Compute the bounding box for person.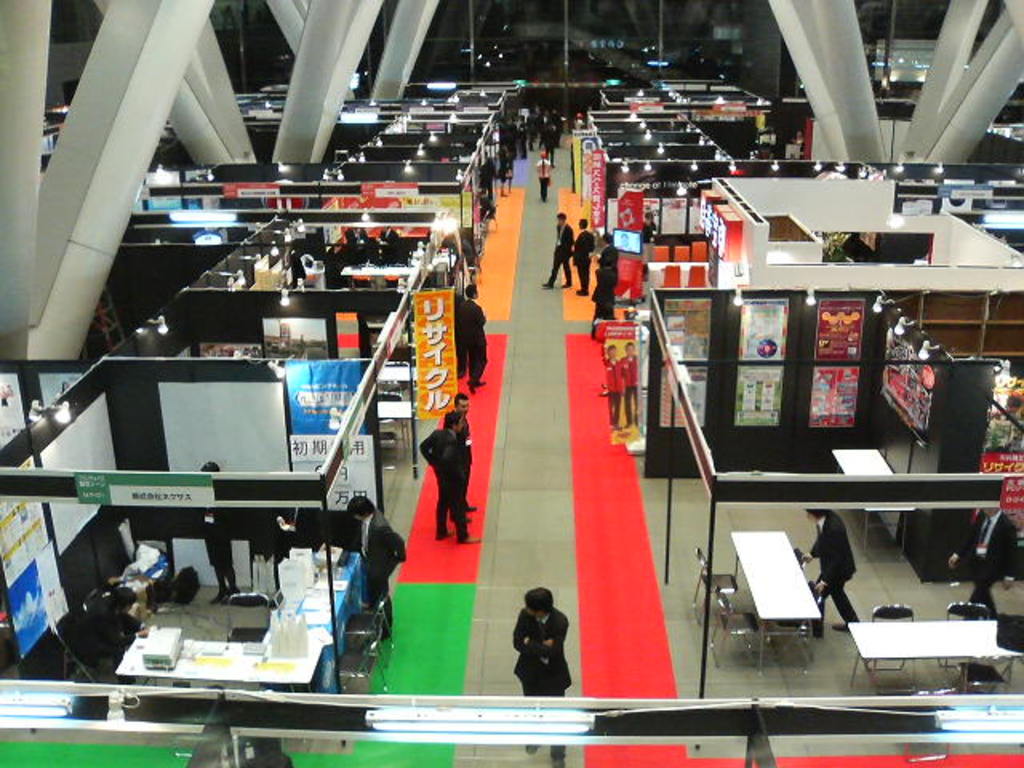
box(509, 594, 568, 707).
